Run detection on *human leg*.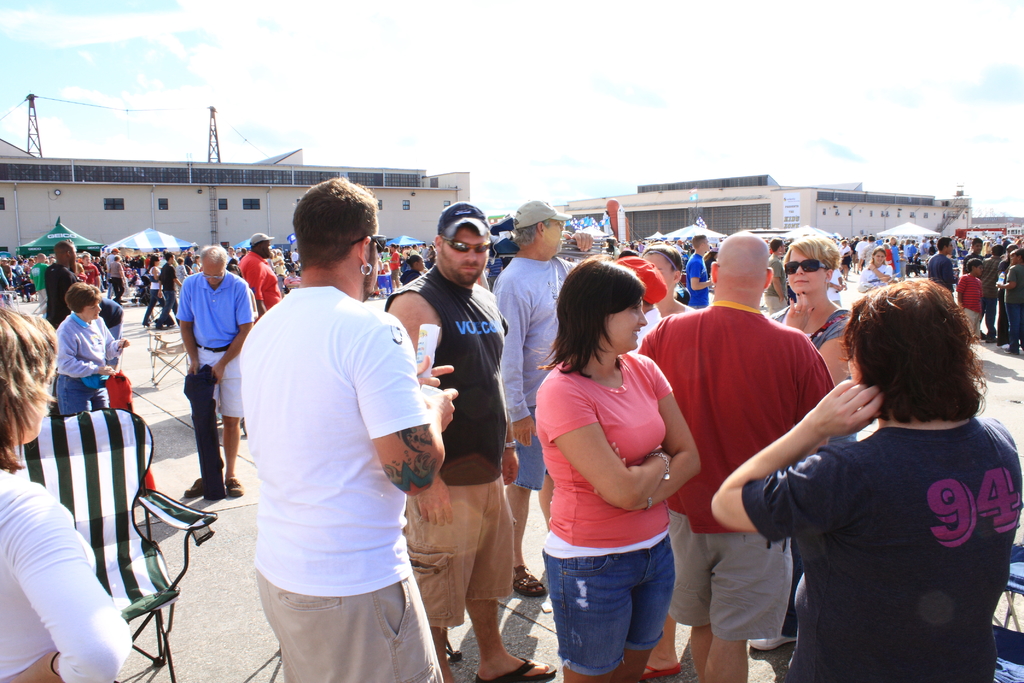
Result: Rect(542, 548, 632, 682).
